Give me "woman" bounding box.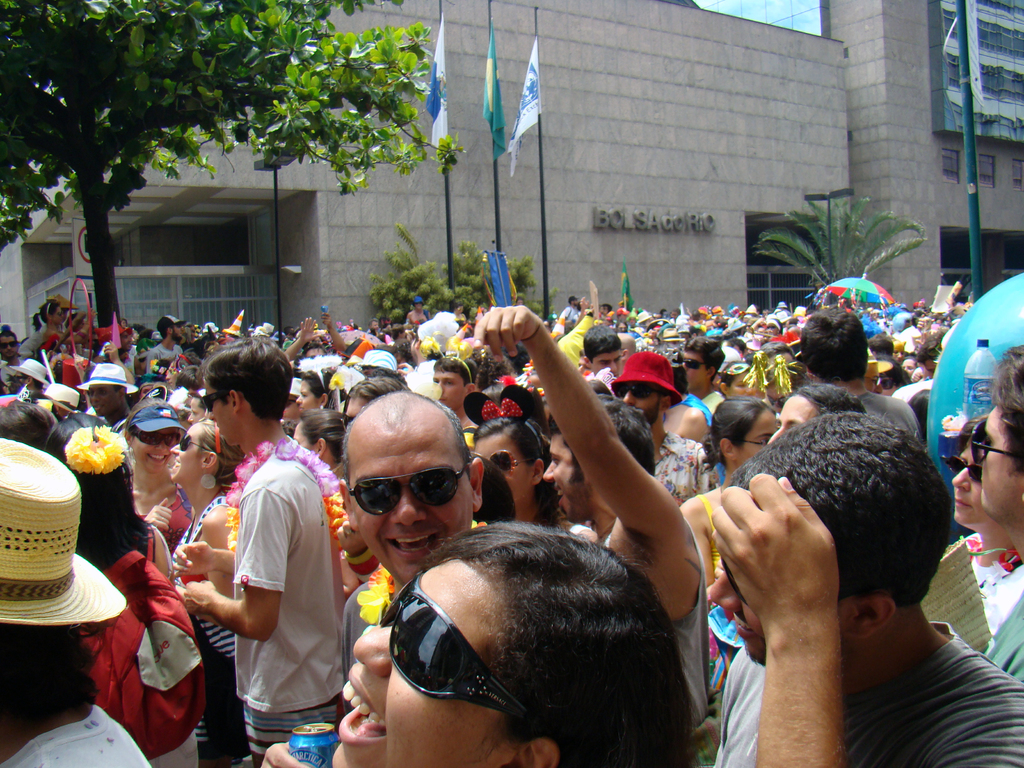
l=45, t=413, r=204, b=767.
